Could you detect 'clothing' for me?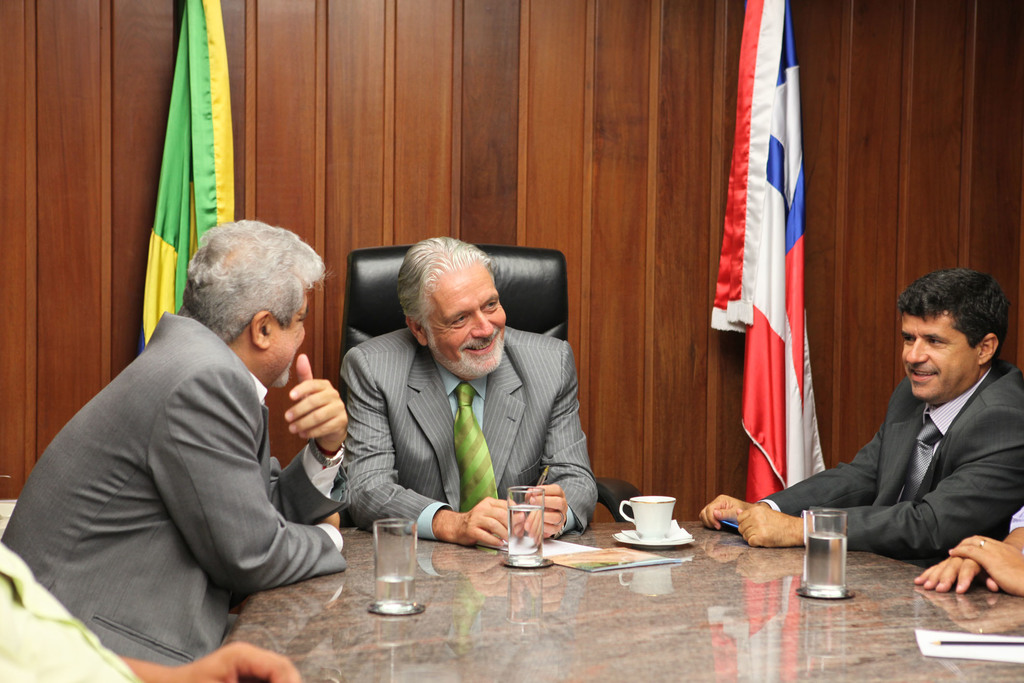
Detection result: 2:313:346:666.
